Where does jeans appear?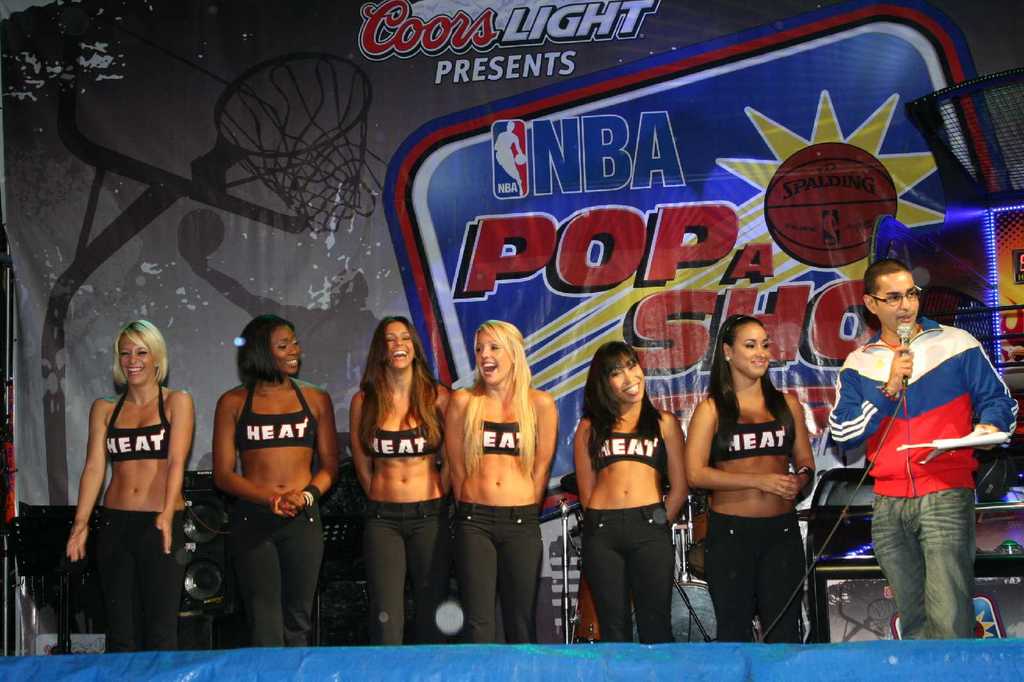
Appears at rect(584, 509, 676, 641).
